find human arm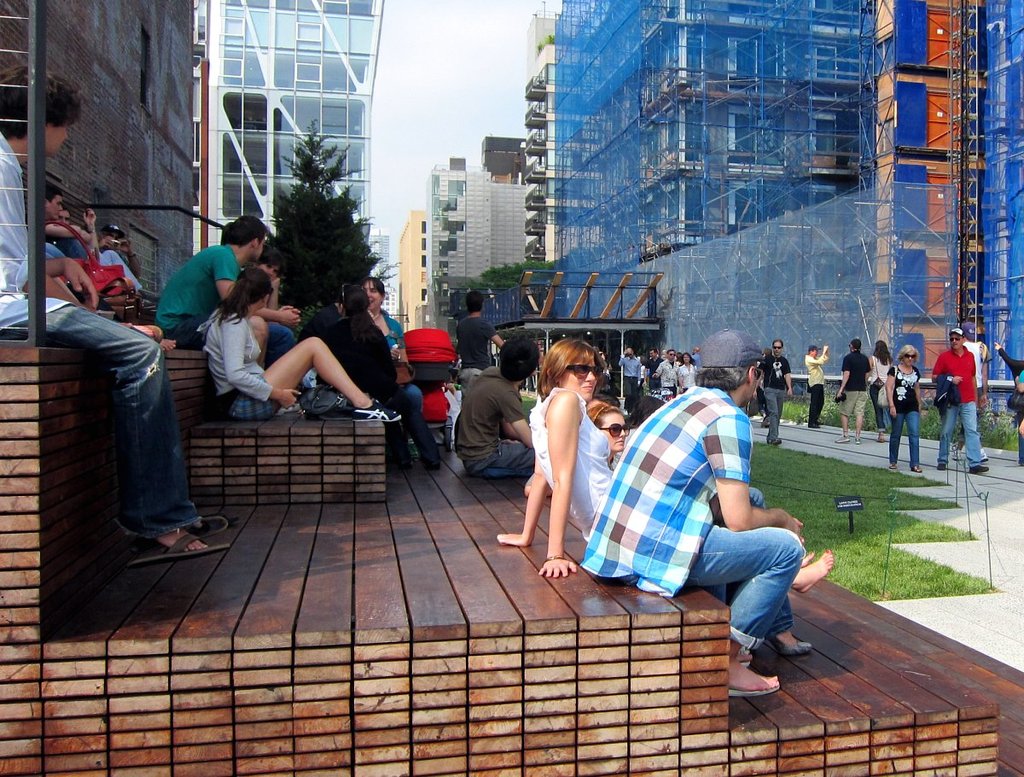
region(480, 318, 503, 345)
